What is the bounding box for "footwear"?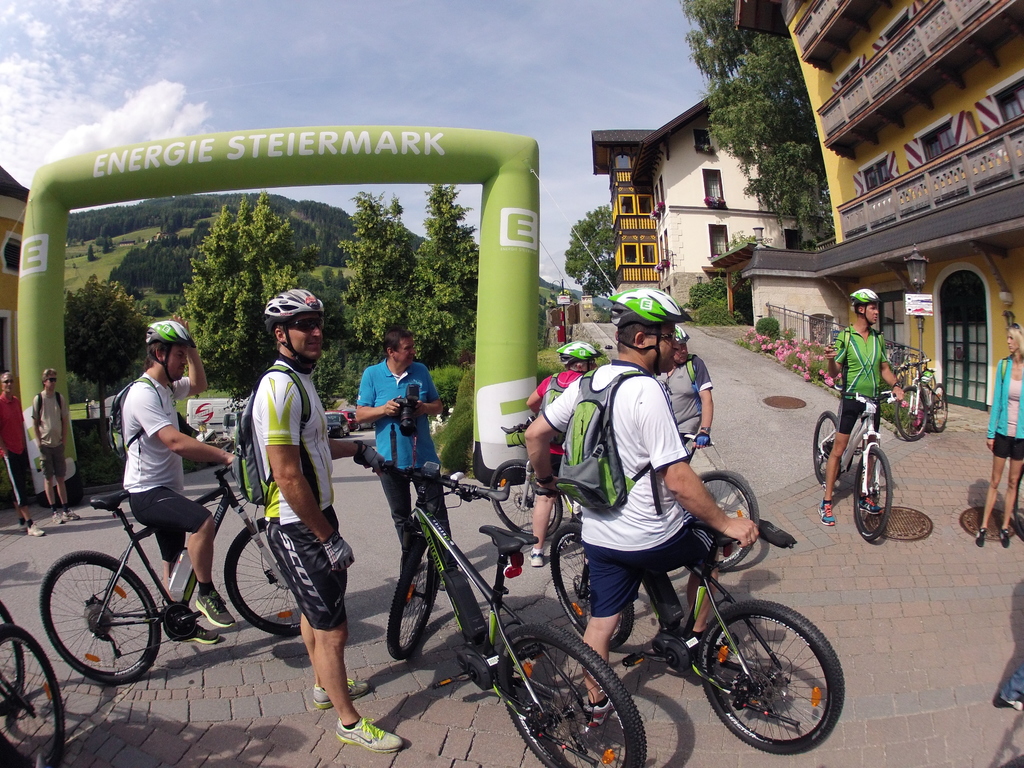
194:587:237:627.
